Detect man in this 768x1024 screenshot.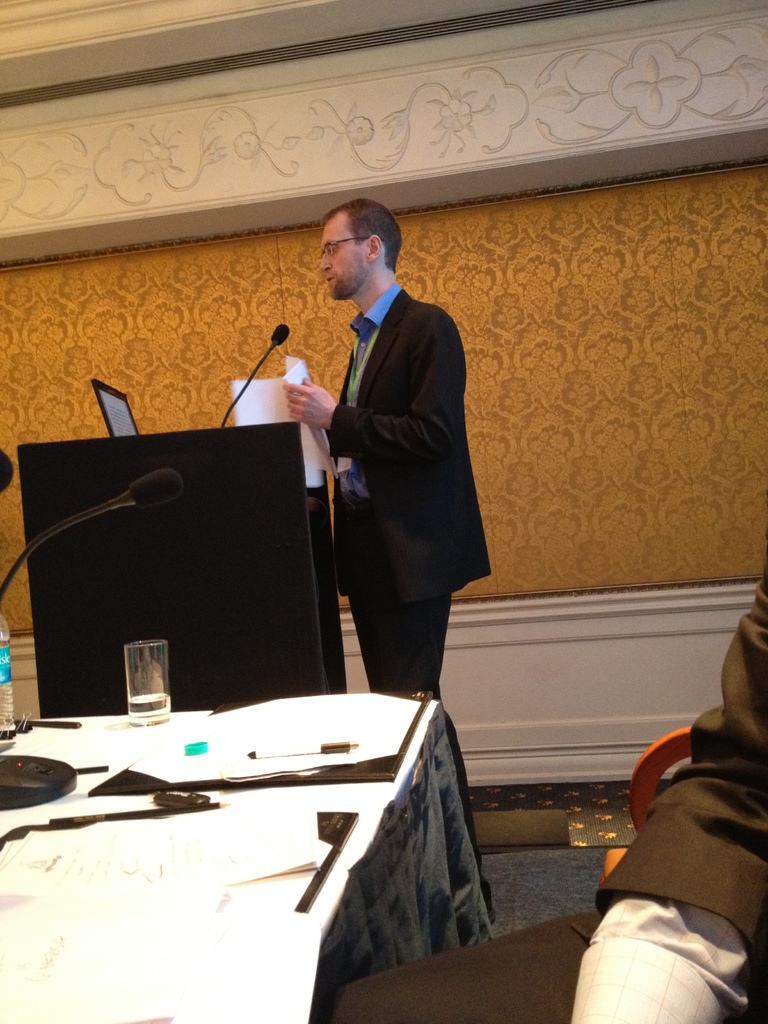
Detection: <bbox>326, 549, 767, 1023</bbox>.
